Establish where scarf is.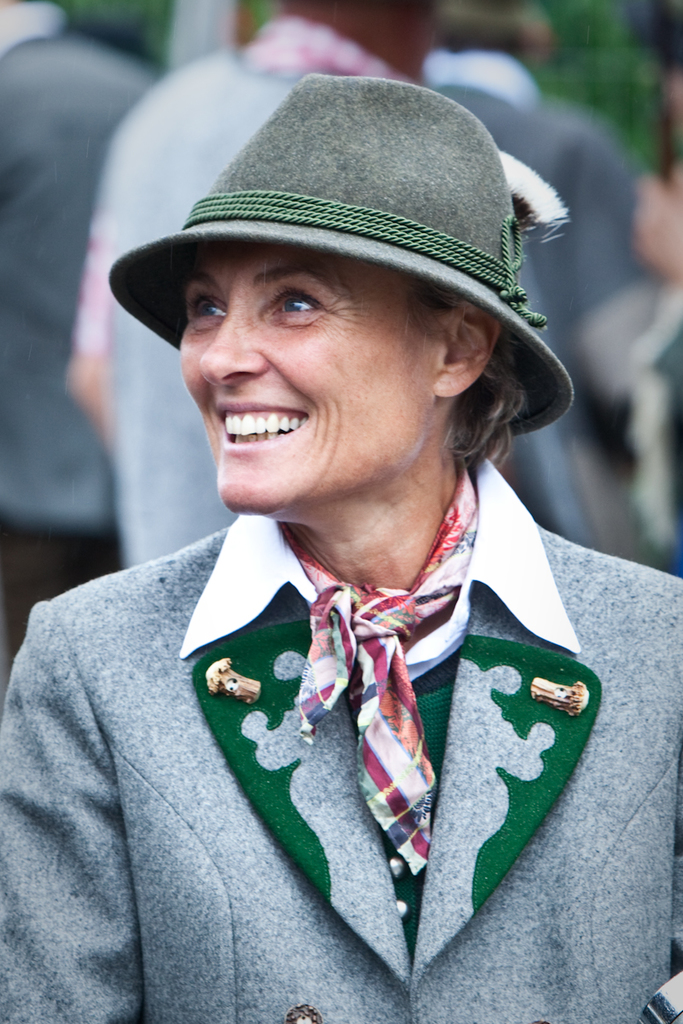
Established at 276:462:491:876.
